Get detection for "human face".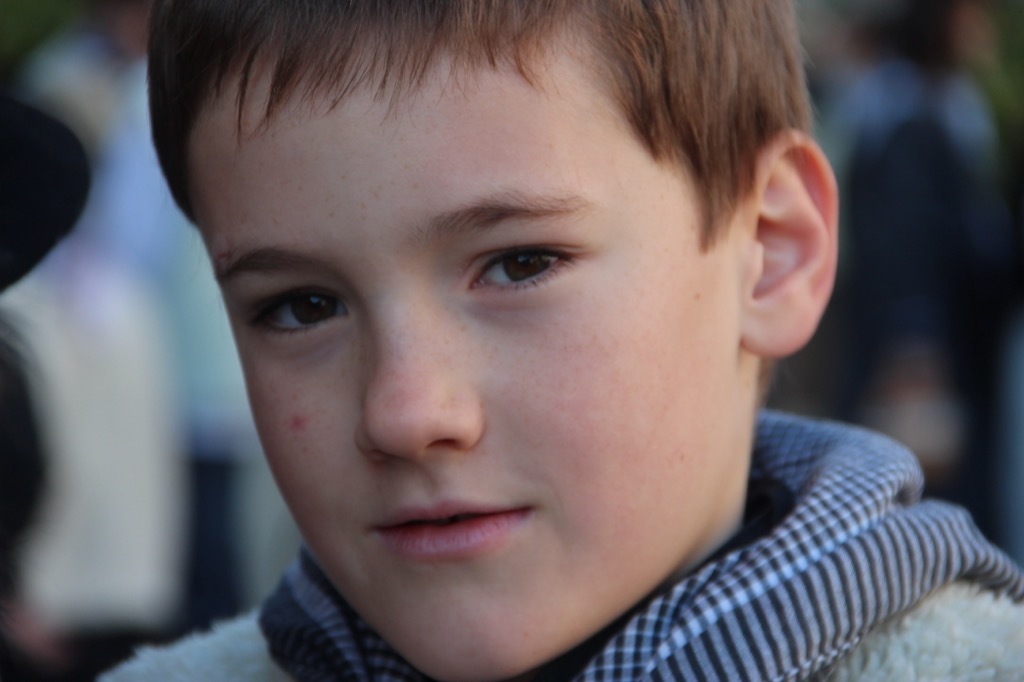
Detection: box(184, 47, 732, 678).
